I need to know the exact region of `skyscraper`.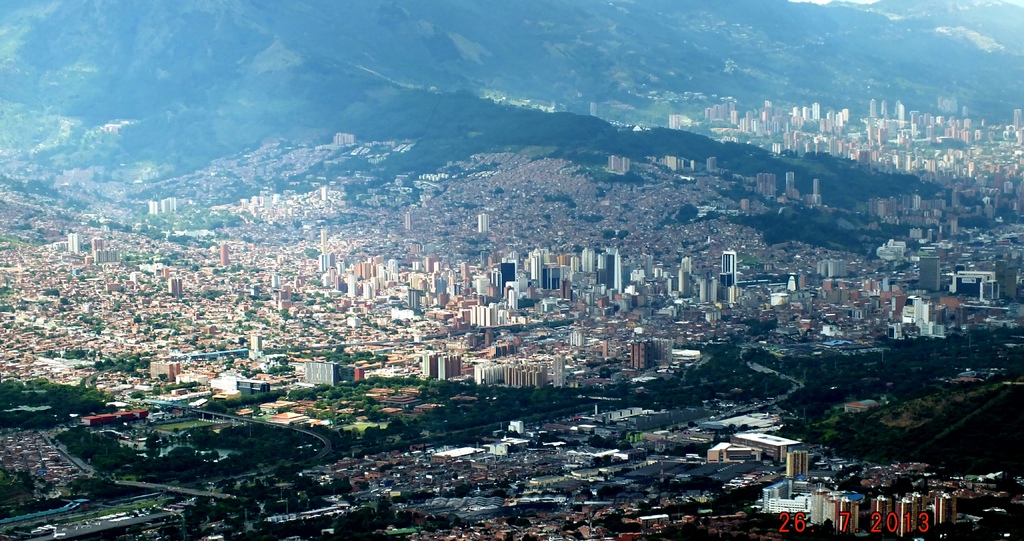
Region: [left=724, top=251, right=739, bottom=285].
